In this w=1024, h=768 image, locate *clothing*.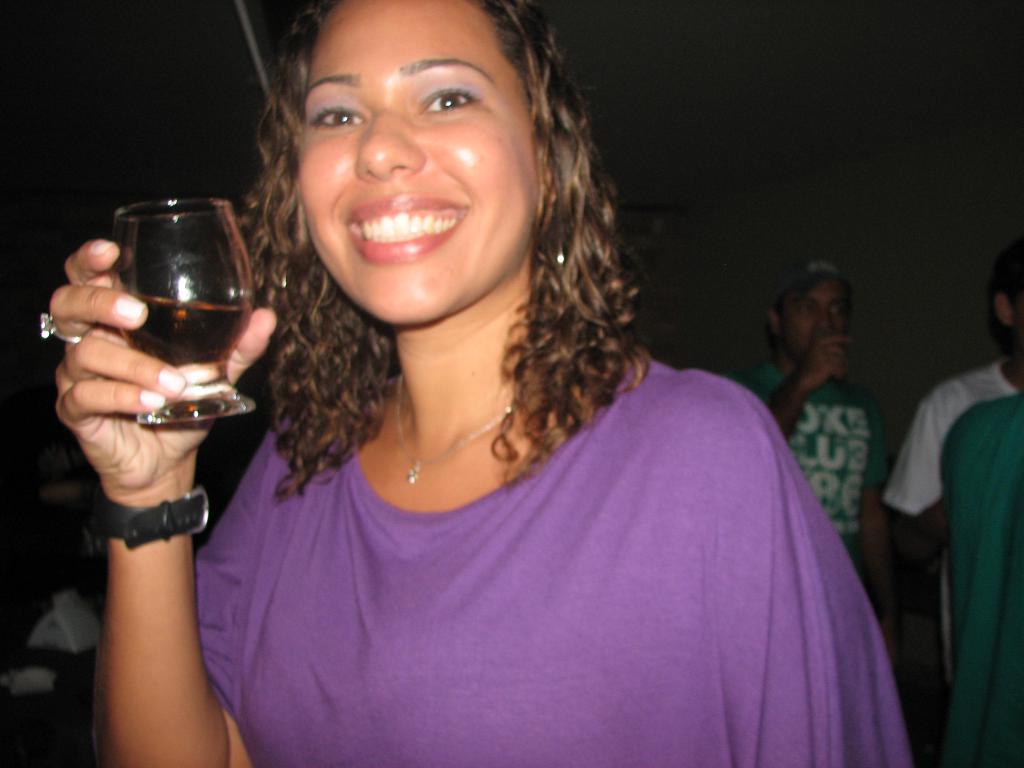
Bounding box: 195:352:914:767.
